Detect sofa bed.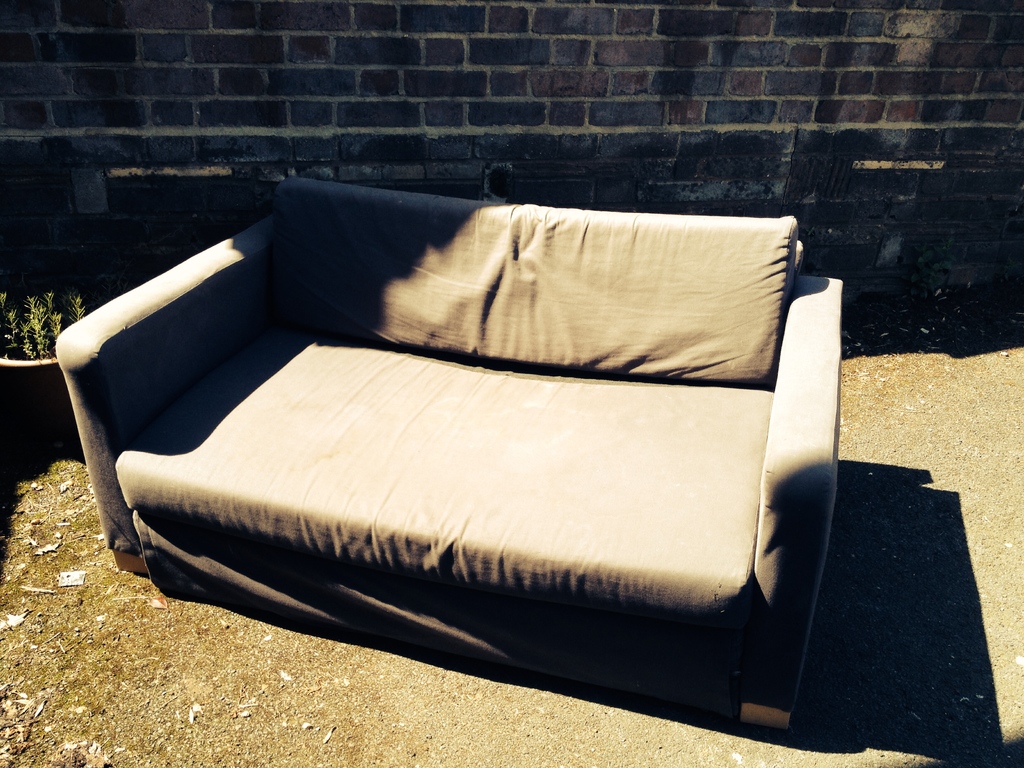
Detected at locate(54, 174, 851, 721).
